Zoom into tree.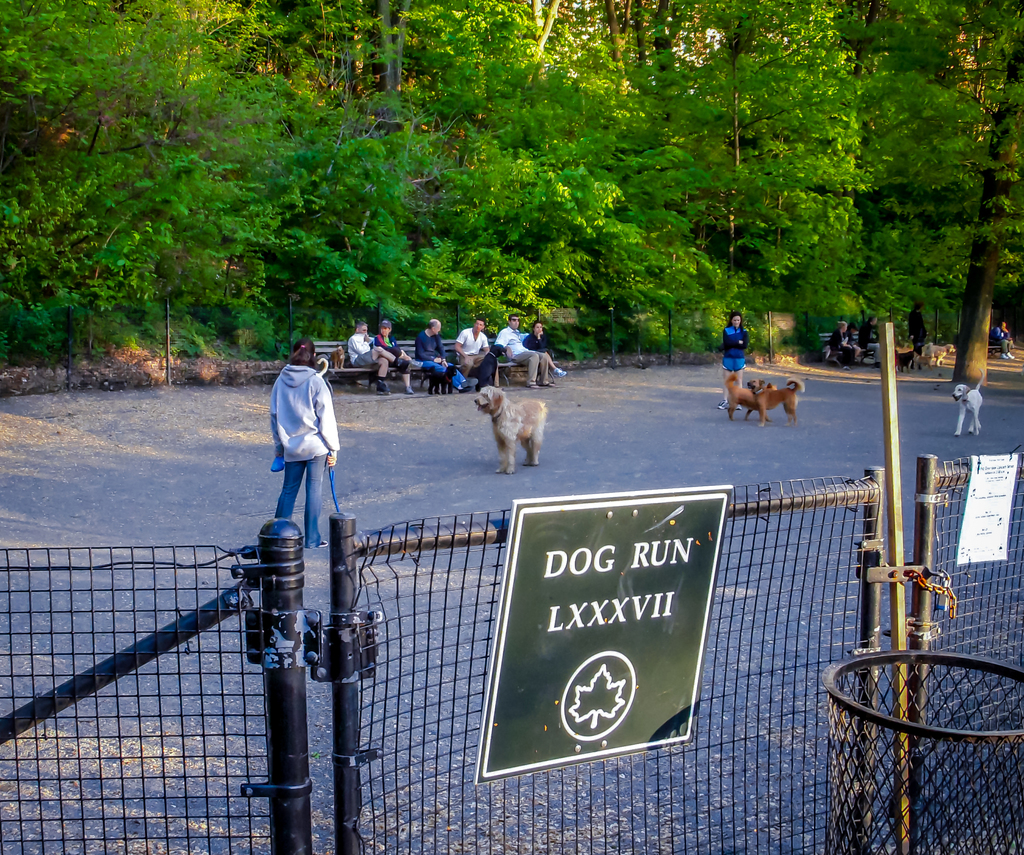
Zoom target: BBox(0, 0, 188, 362).
